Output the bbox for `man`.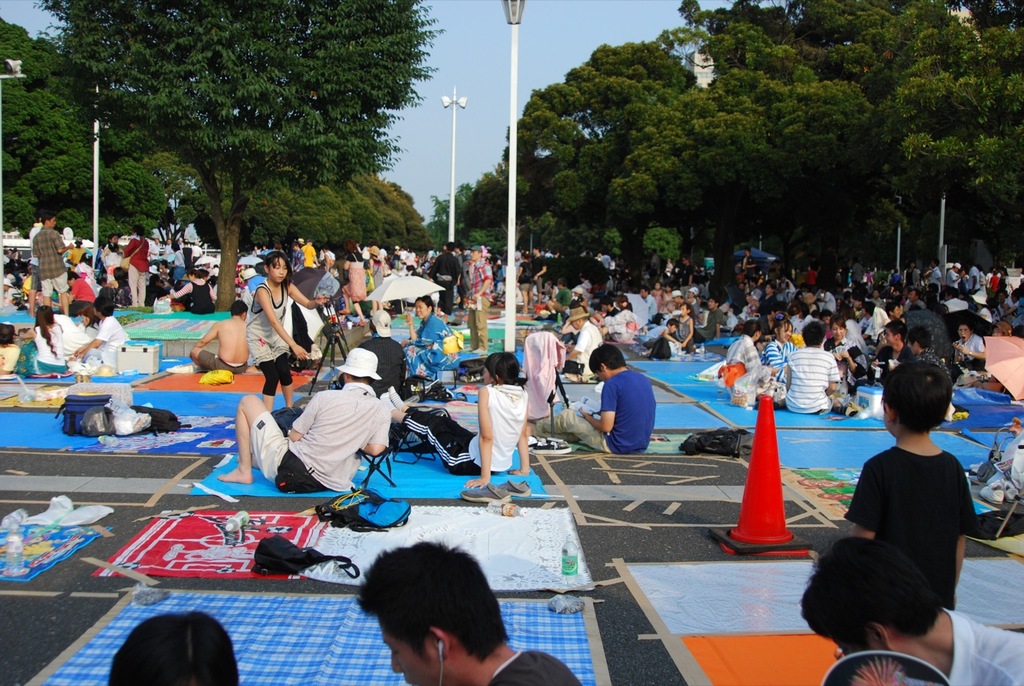
{"x1": 147, "y1": 236, "x2": 158, "y2": 261}.
